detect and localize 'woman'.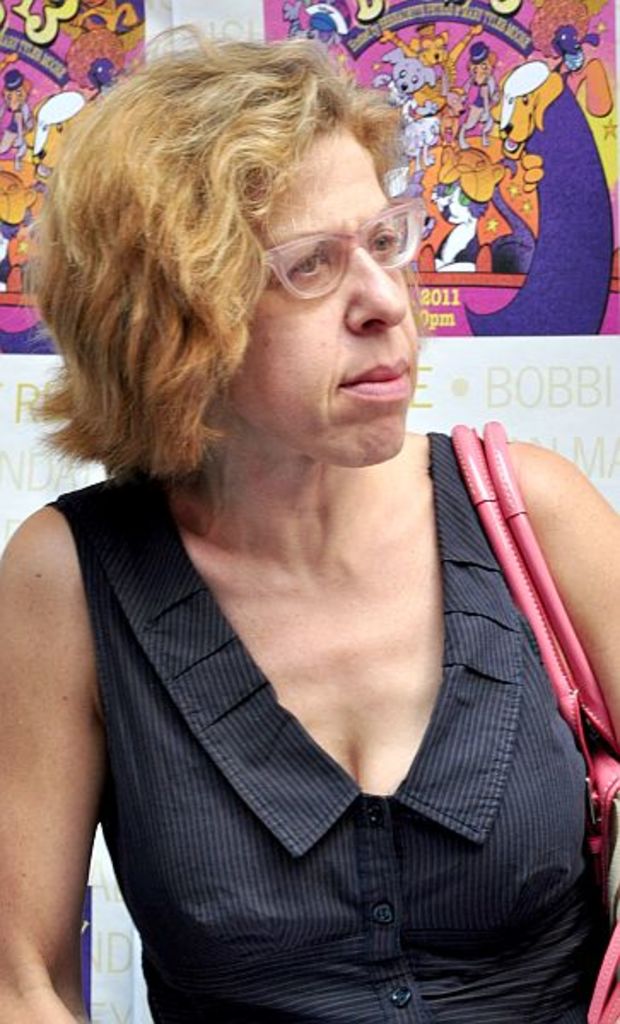
Localized at locate(3, 27, 581, 1015).
